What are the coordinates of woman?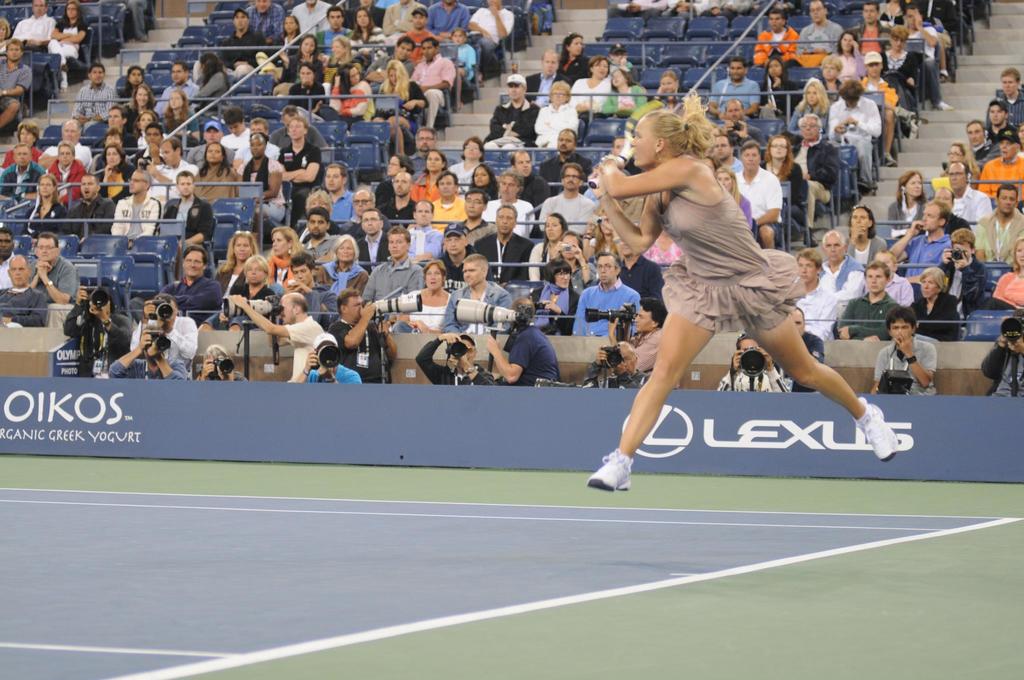
(417,150,457,202).
